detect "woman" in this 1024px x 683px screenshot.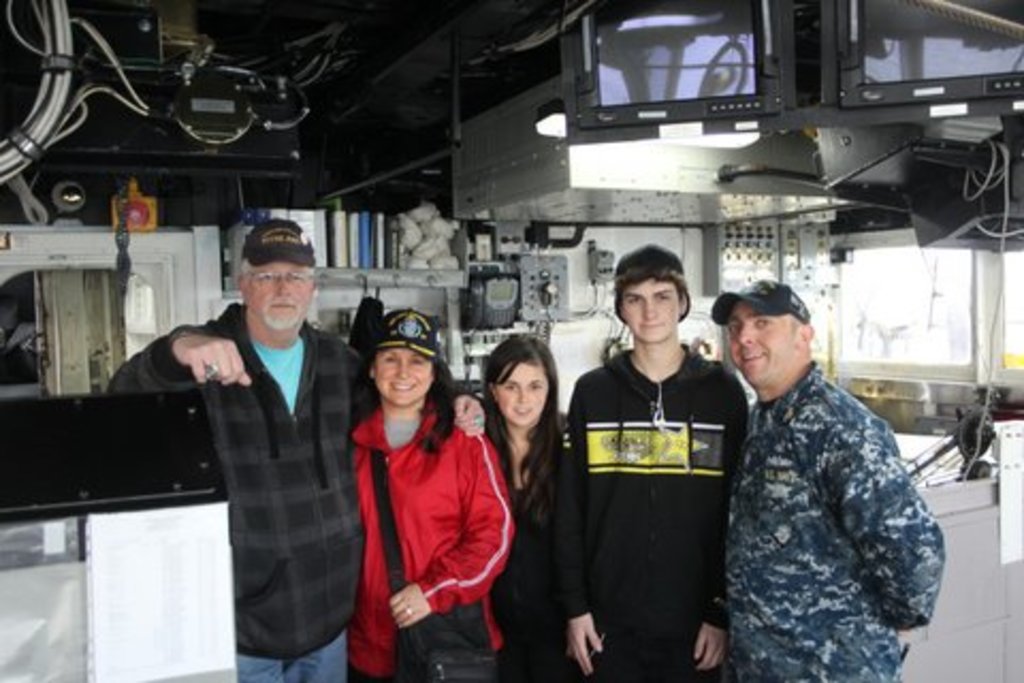
Detection: 350 314 525 670.
